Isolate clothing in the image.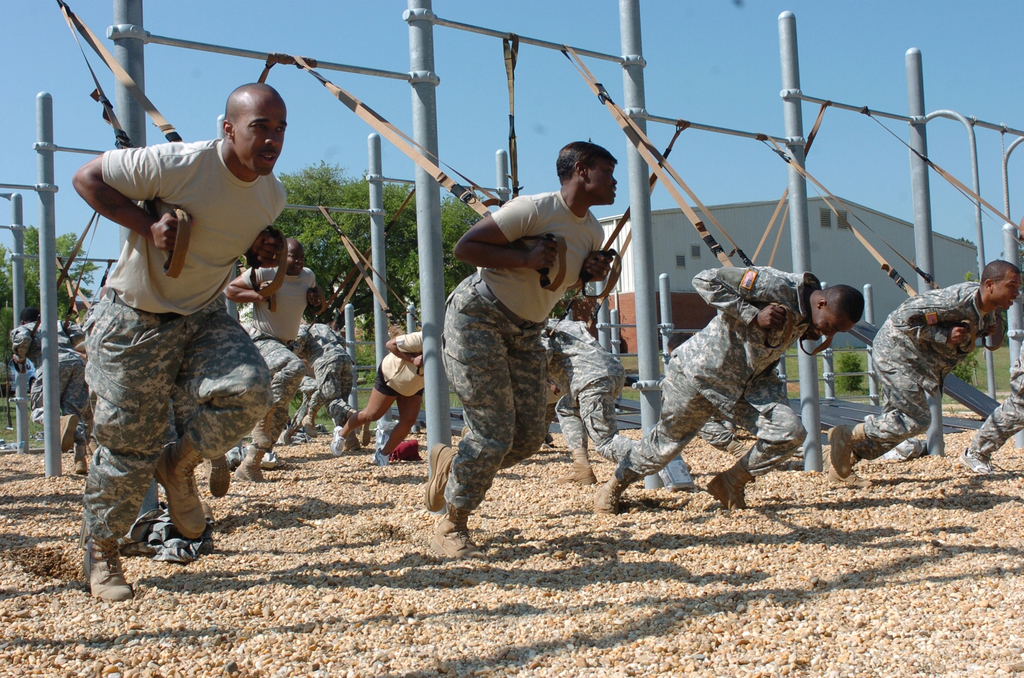
Isolated region: (x1=374, y1=328, x2=420, y2=410).
